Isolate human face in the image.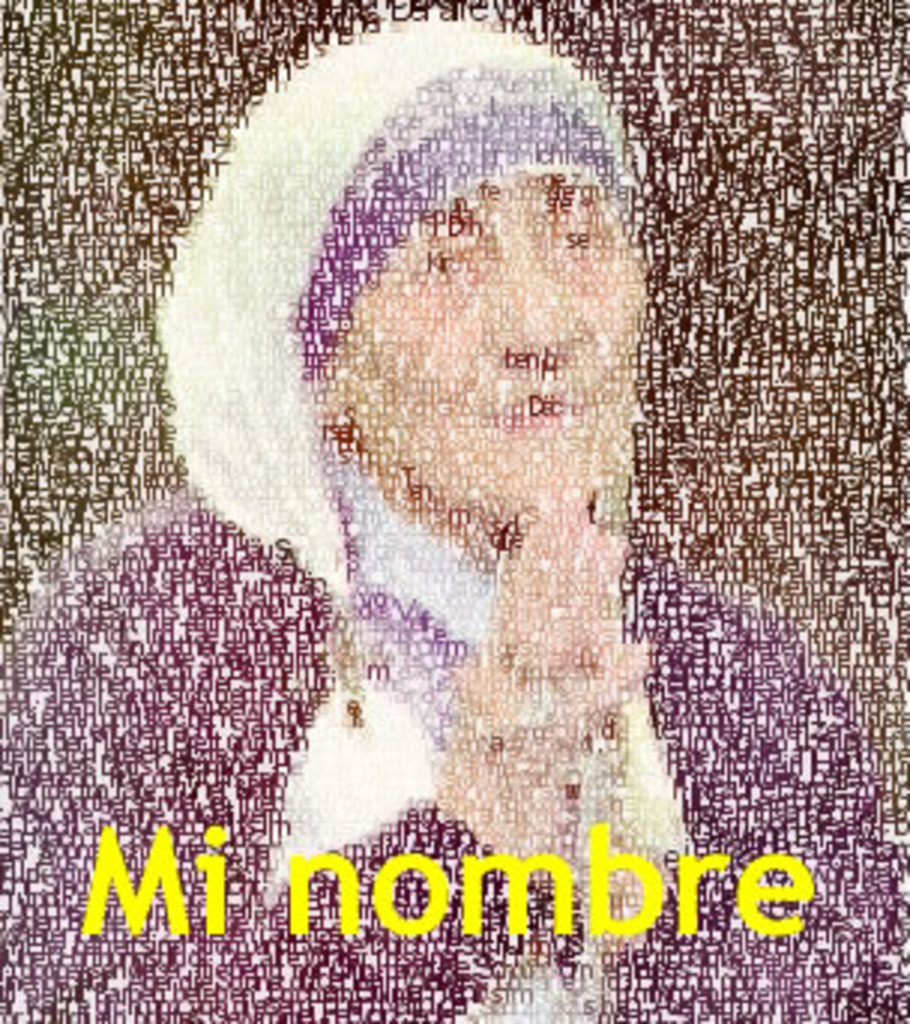
Isolated region: rect(341, 156, 656, 530).
